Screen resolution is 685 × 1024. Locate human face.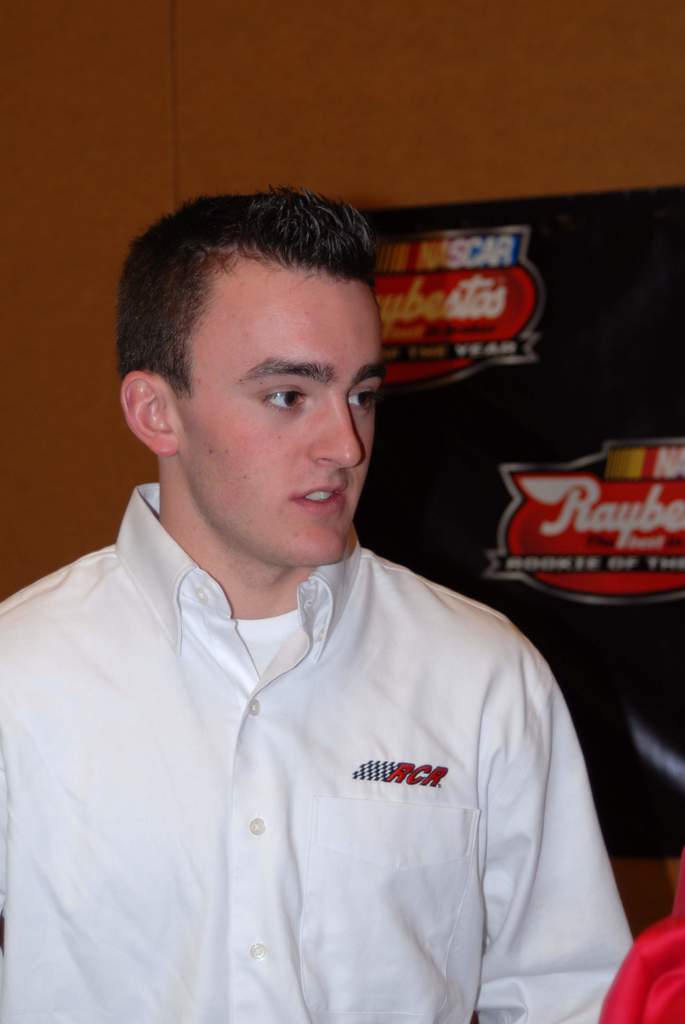
(left=171, top=279, right=384, bottom=563).
